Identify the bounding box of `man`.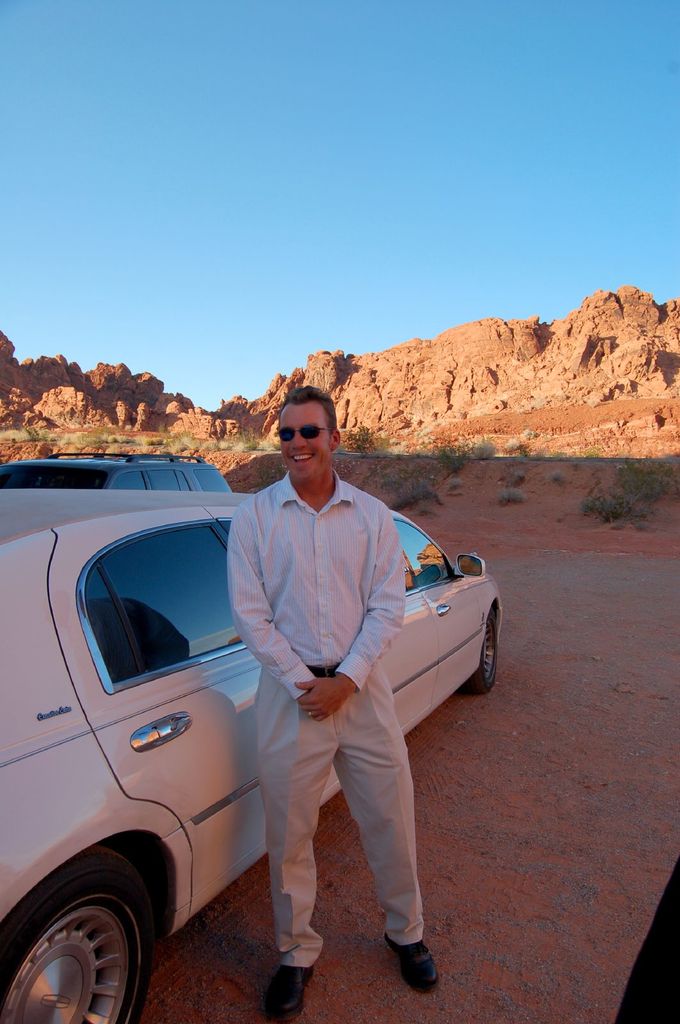
detection(207, 345, 467, 992).
